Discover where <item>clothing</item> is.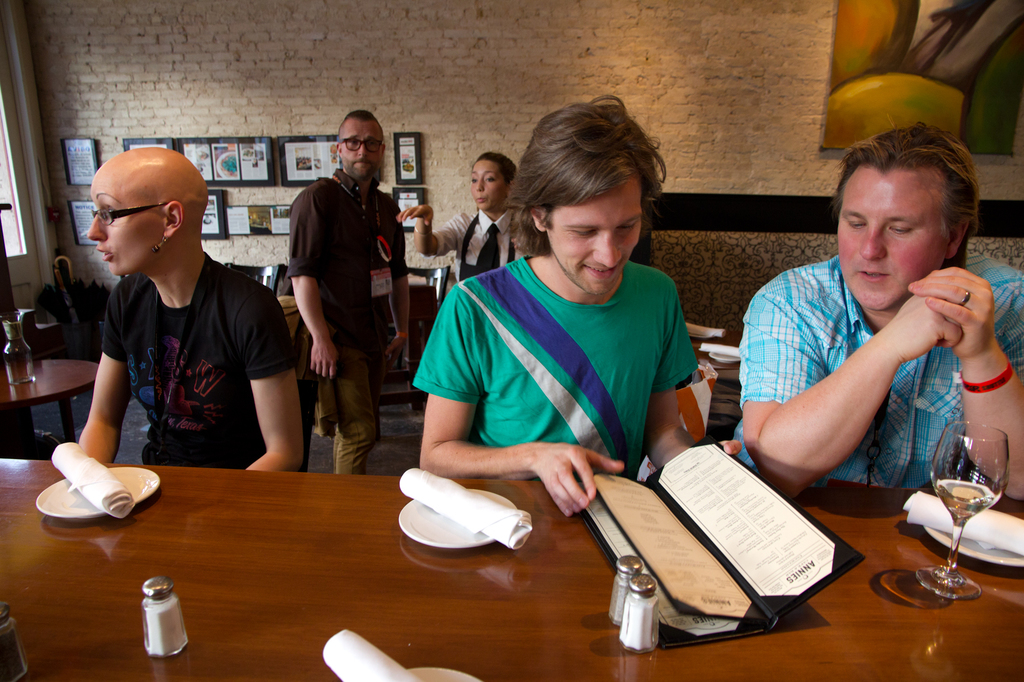
Discovered at rect(410, 252, 700, 480).
